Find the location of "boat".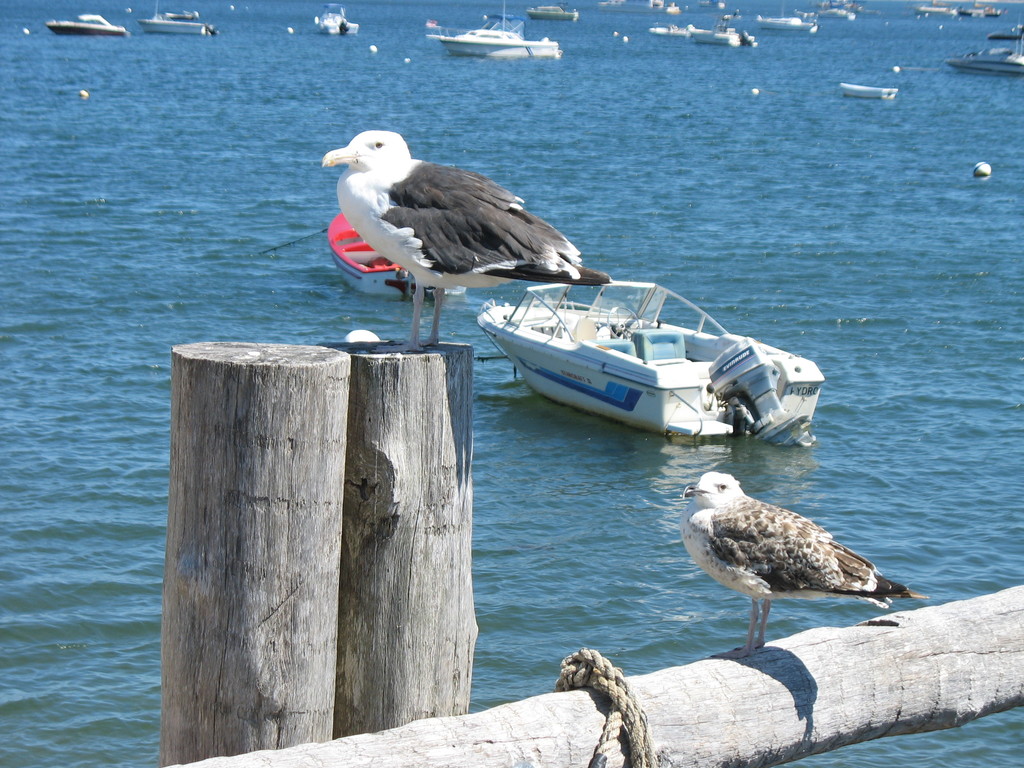
Location: 682/13/743/56.
